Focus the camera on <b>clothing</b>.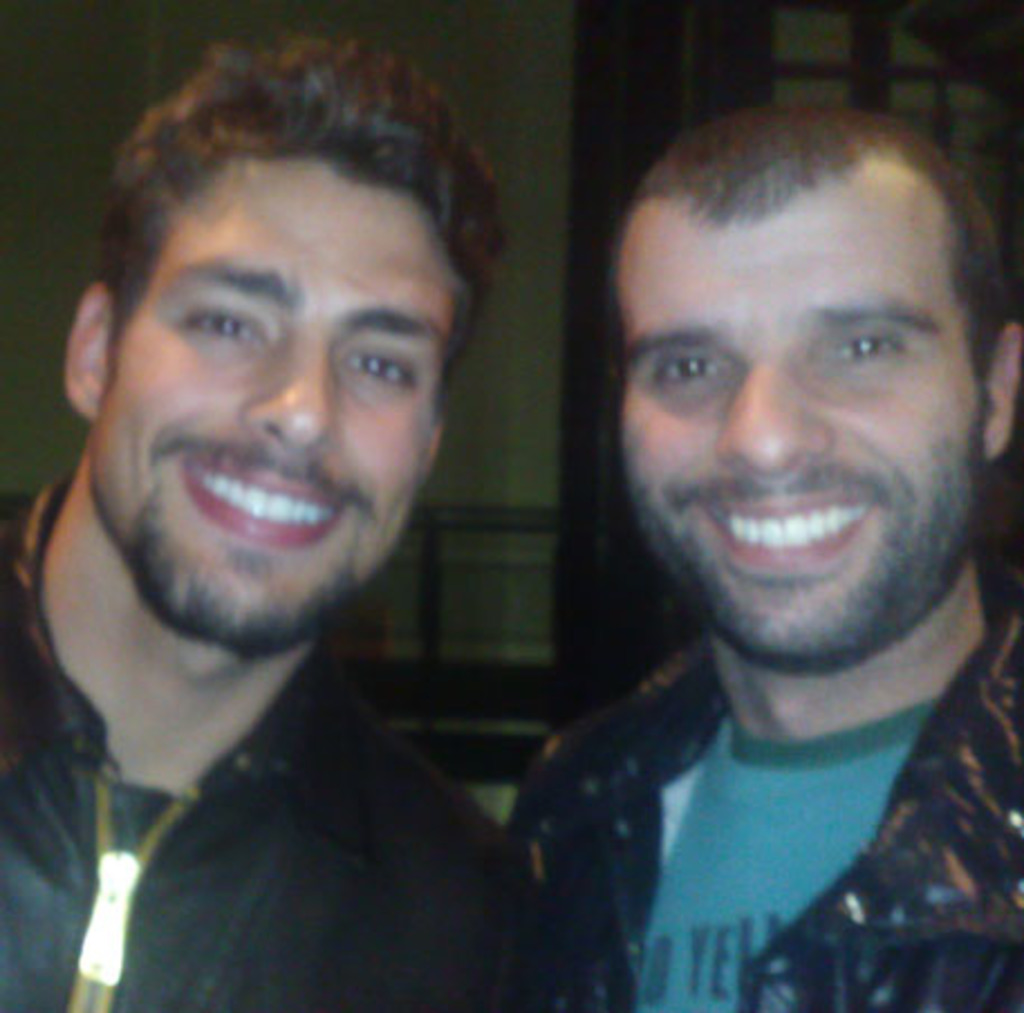
Focus region: 466, 506, 1023, 1009.
